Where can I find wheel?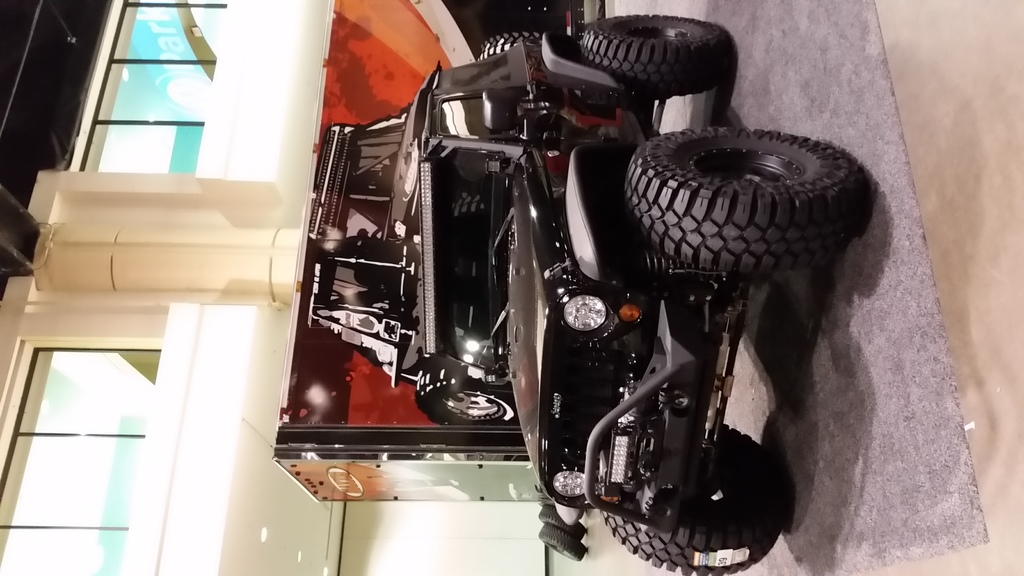
You can find it at <bbox>454, 193, 487, 219</bbox>.
